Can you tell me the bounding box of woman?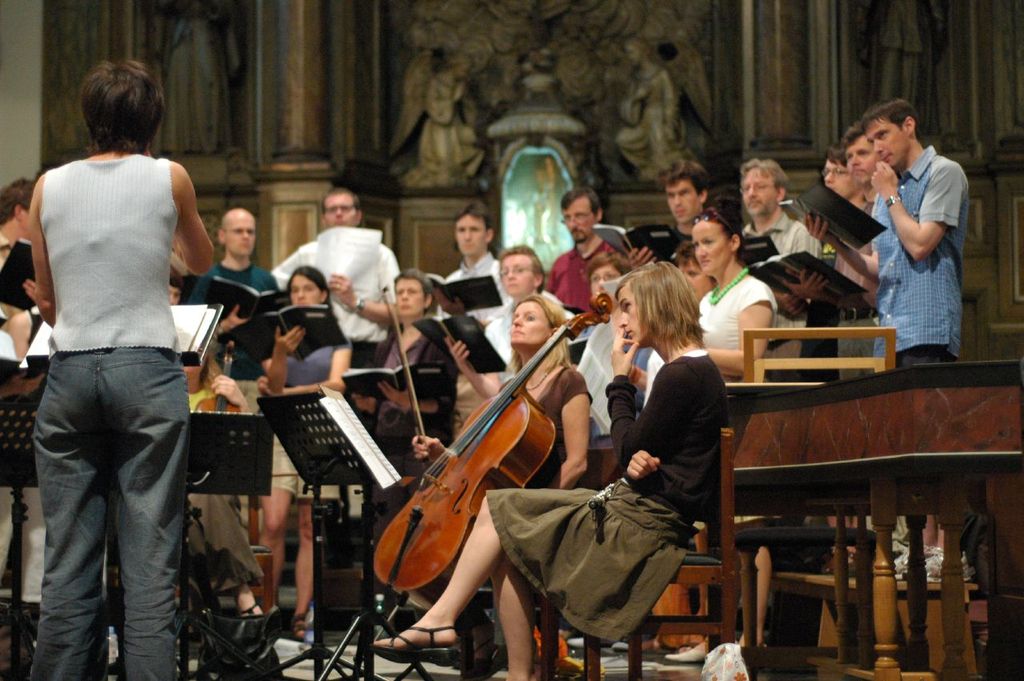
(x1=487, y1=295, x2=589, y2=671).
